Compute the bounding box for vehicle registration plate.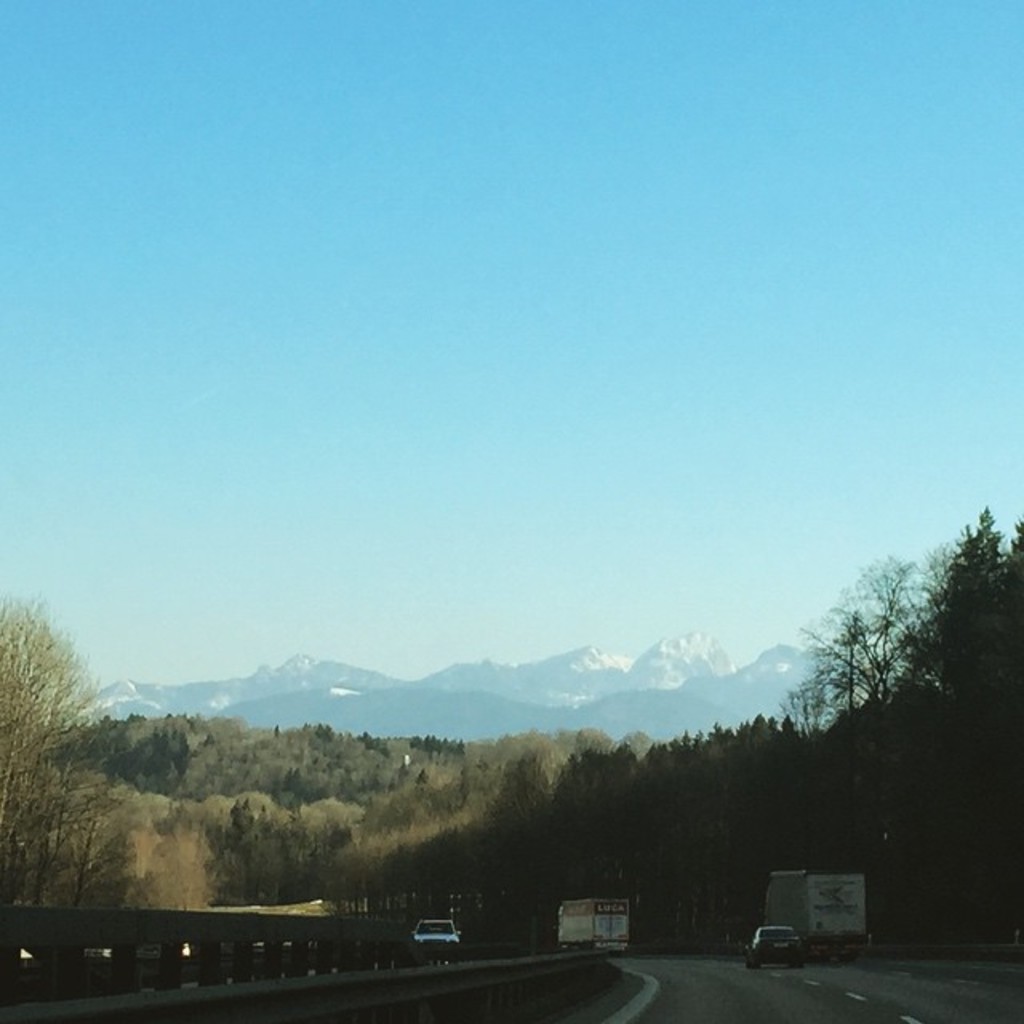
[left=774, top=941, right=786, bottom=946].
